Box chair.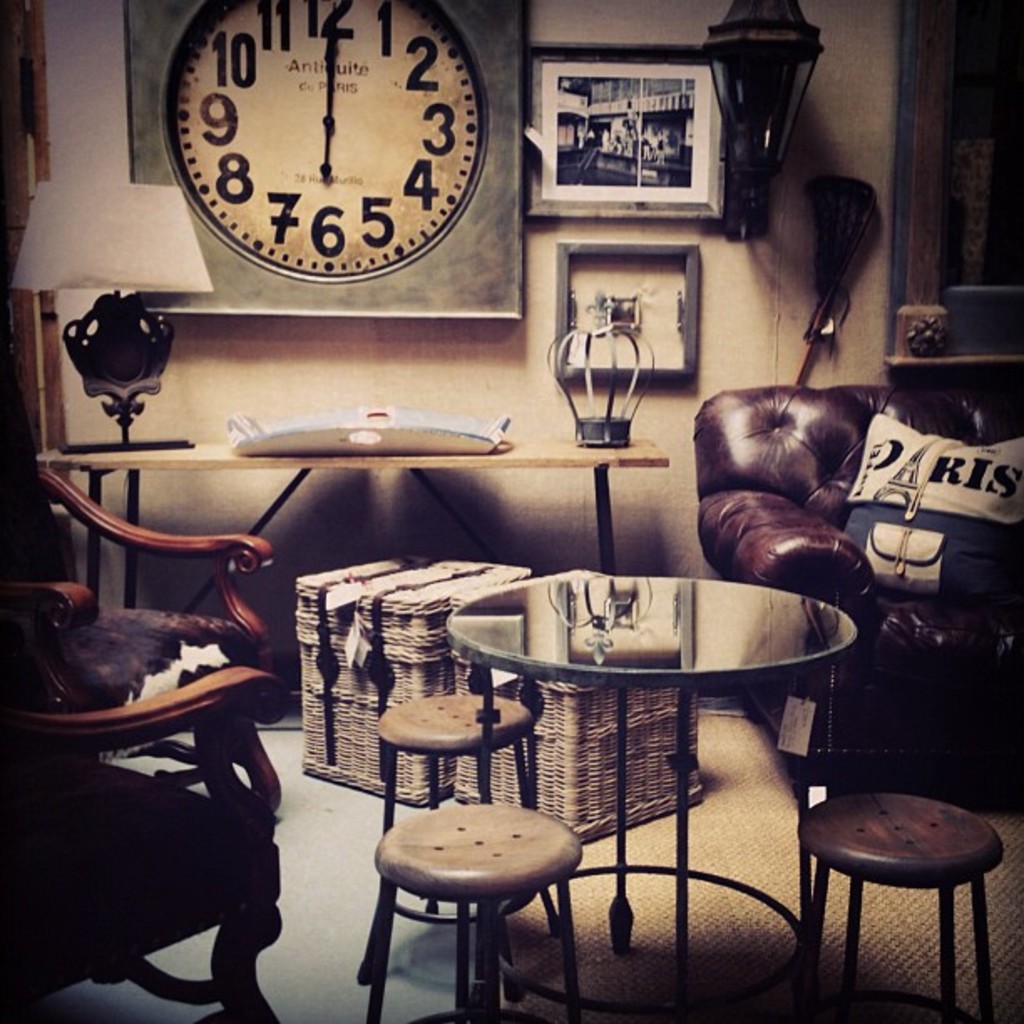
select_region(0, 368, 289, 812).
